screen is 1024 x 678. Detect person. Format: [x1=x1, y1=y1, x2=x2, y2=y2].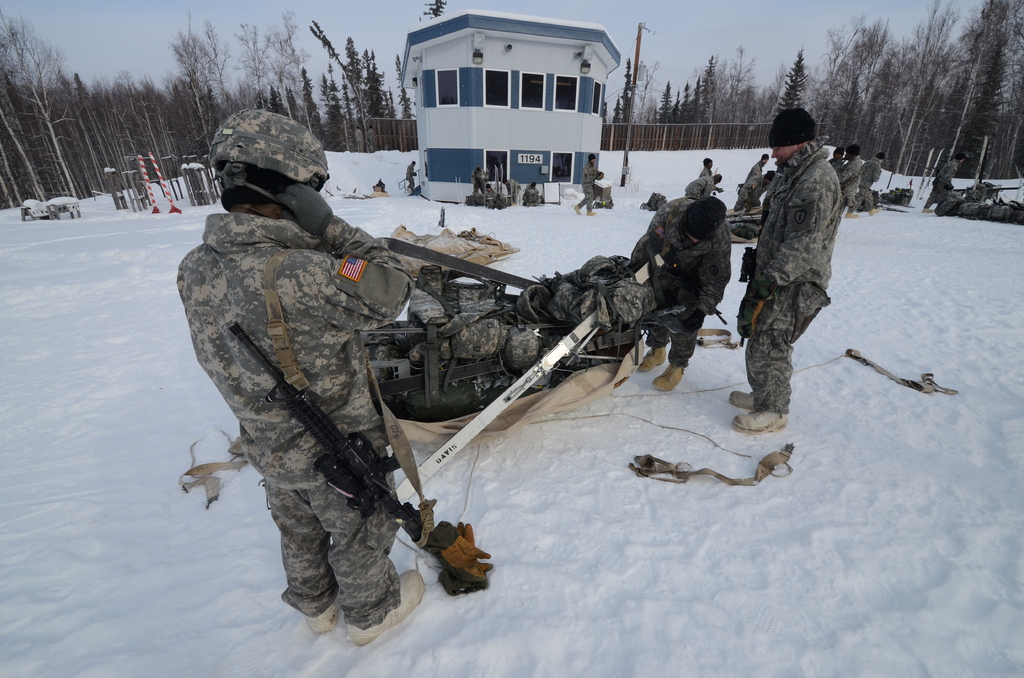
[x1=404, y1=160, x2=416, y2=191].
